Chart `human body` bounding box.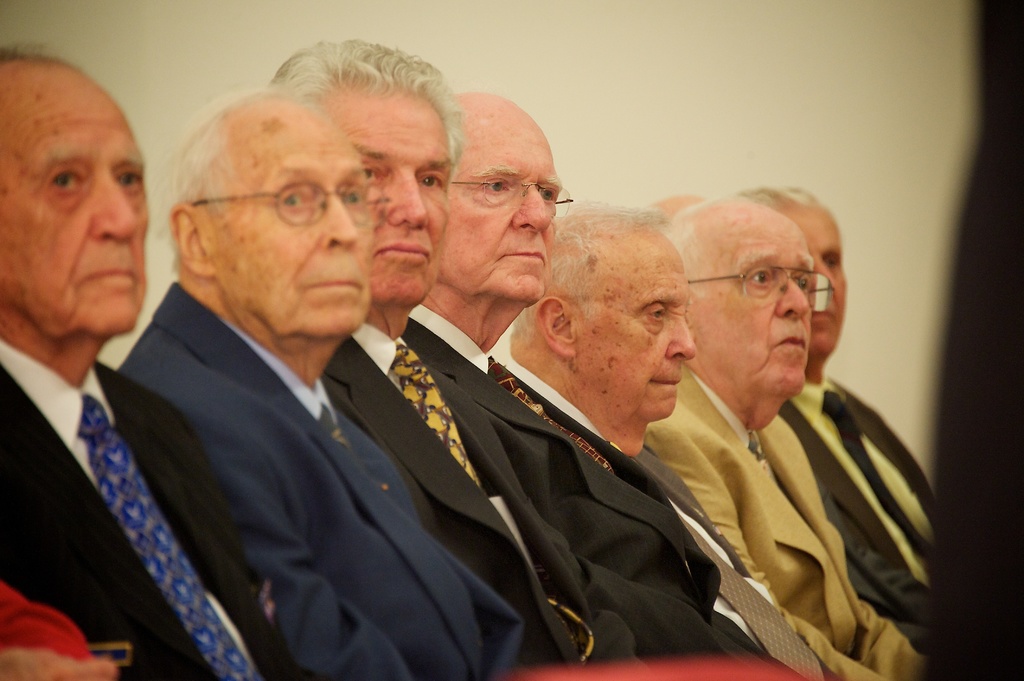
Charted: 747:383:948:645.
